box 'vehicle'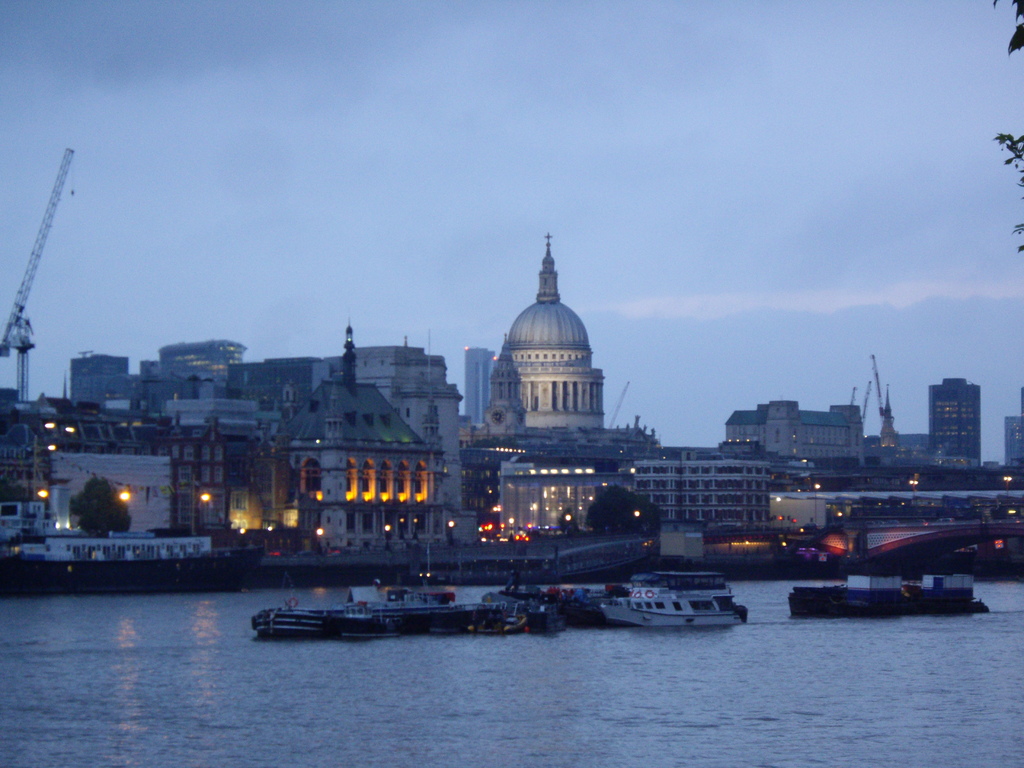
(x1=598, y1=572, x2=750, y2=636)
